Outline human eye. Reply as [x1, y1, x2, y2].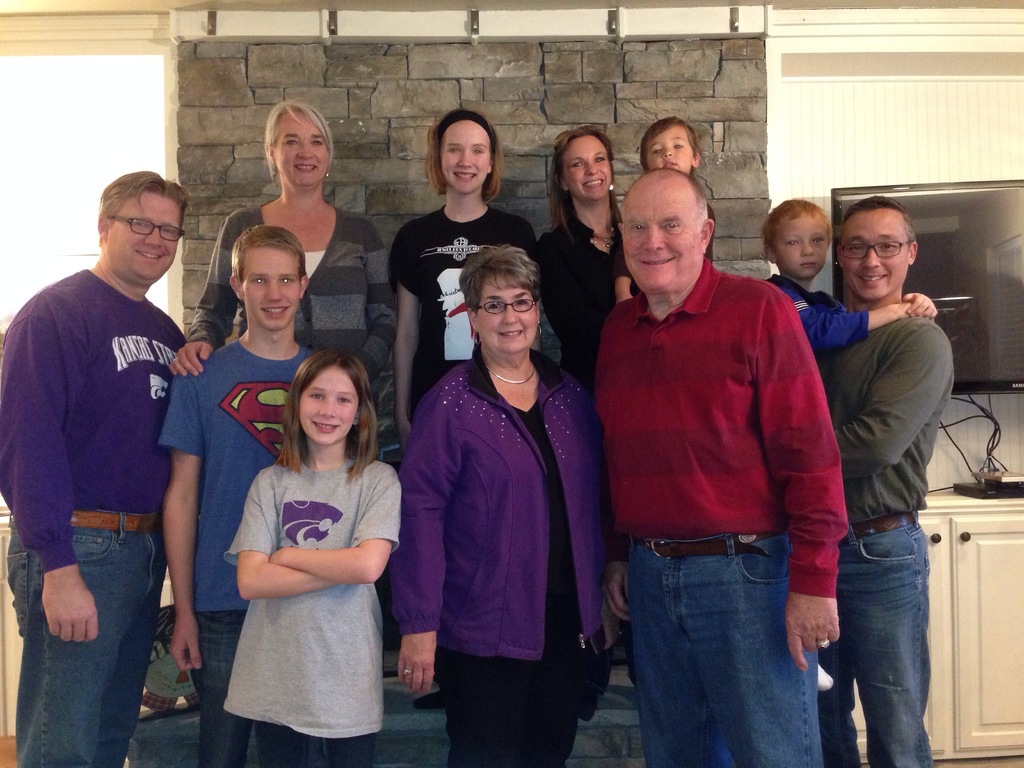
[786, 239, 796, 249].
